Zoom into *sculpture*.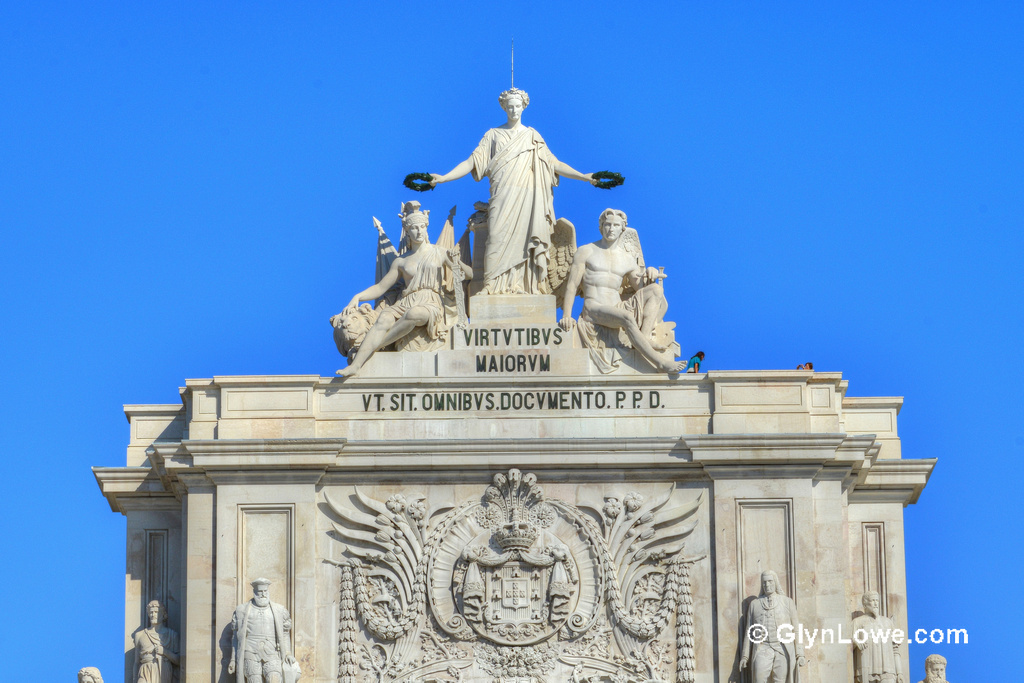
Zoom target: (854, 593, 906, 682).
